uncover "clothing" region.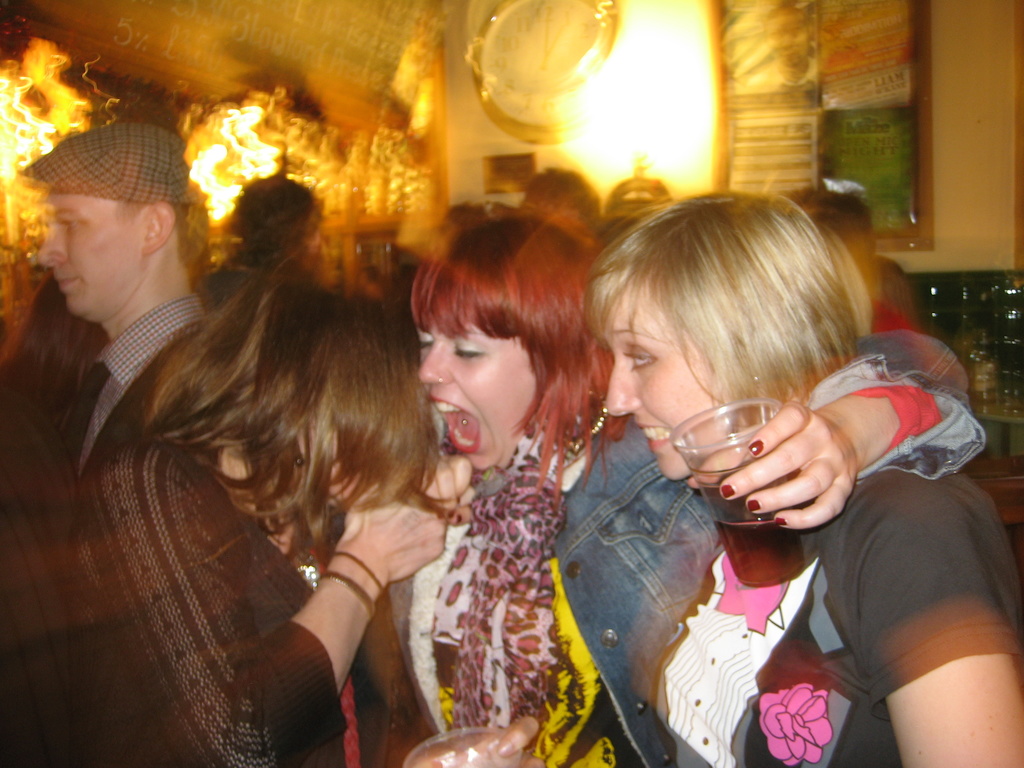
Uncovered: <bbox>381, 404, 721, 767</bbox>.
